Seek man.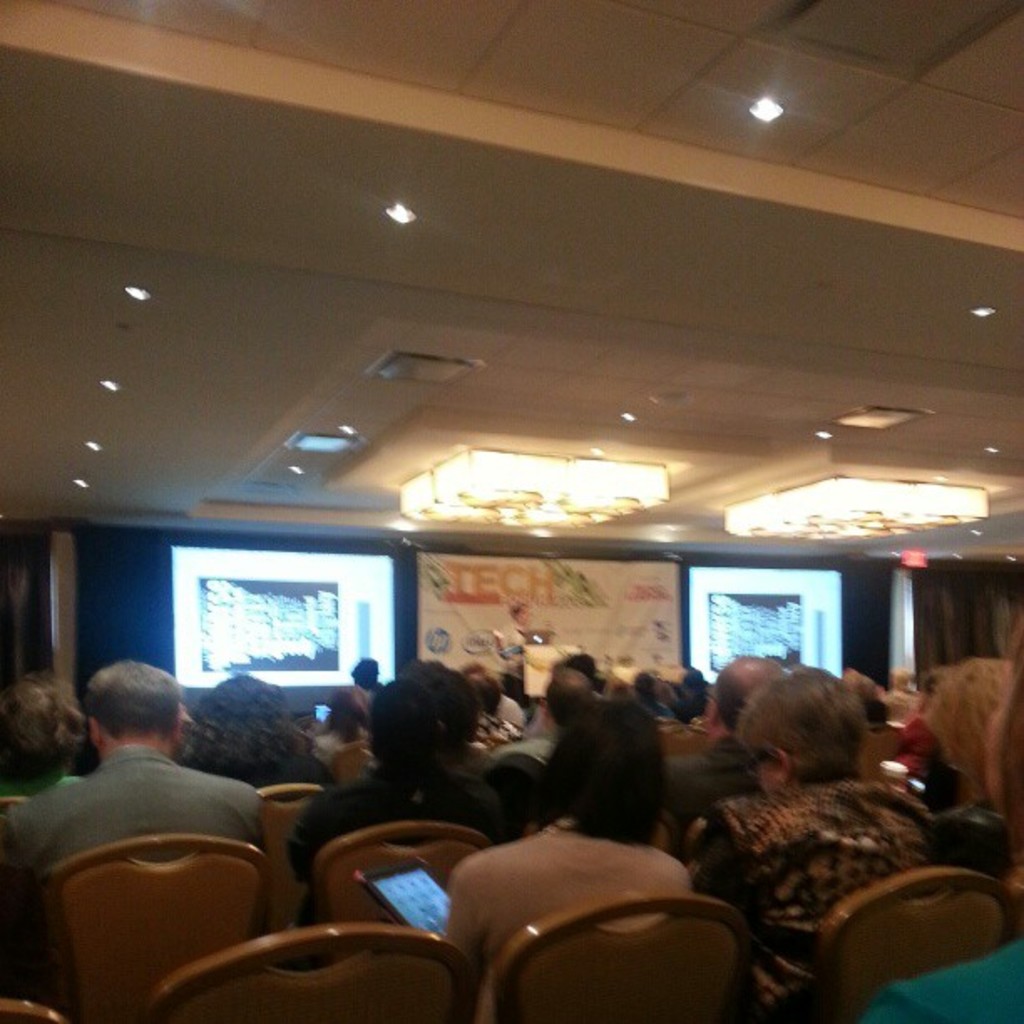
(494, 664, 599, 766).
